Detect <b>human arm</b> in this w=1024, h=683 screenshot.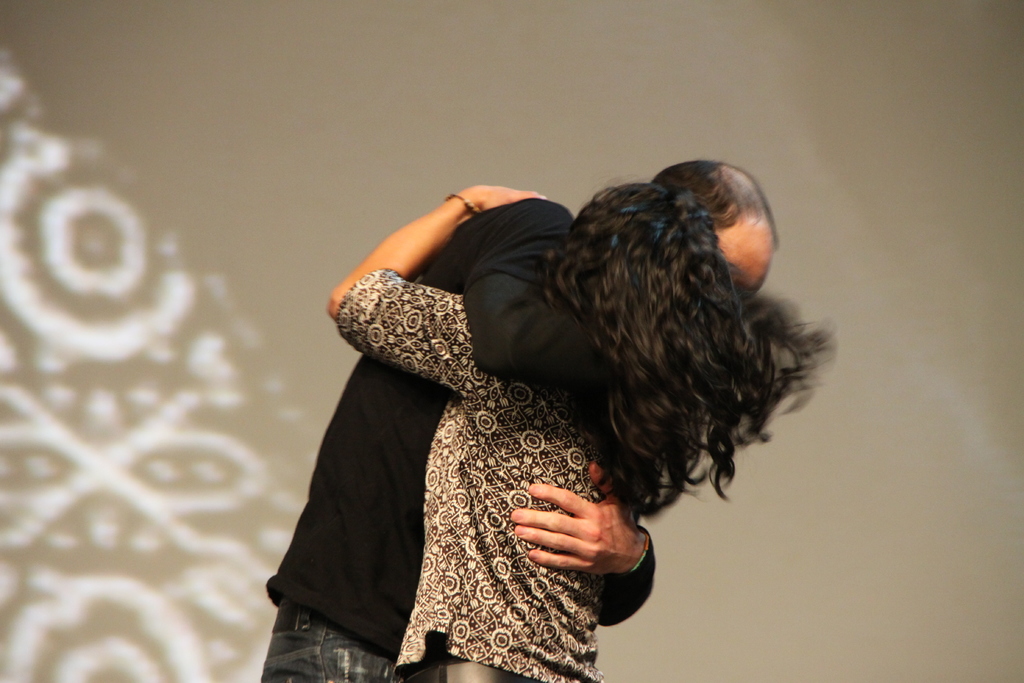
Detection: box=[508, 459, 660, 630].
